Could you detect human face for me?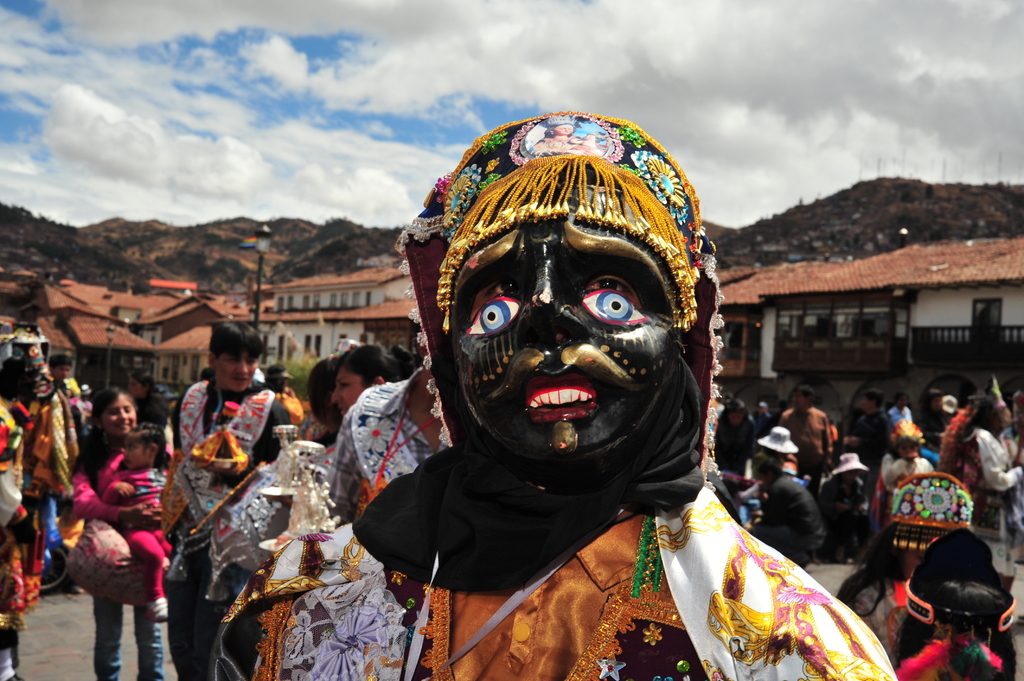
Detection result: box=[328, 367, 366, 413].
